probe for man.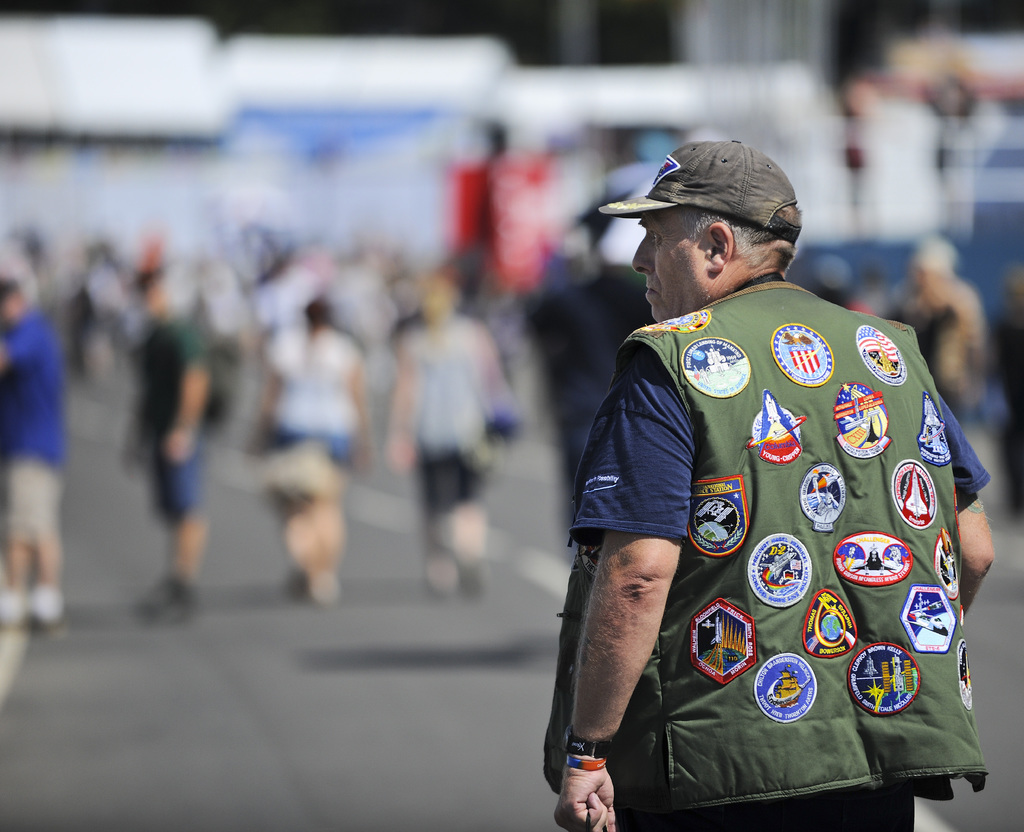
Probe result: x1=543 y1=131 x2=1002 y2=828.
